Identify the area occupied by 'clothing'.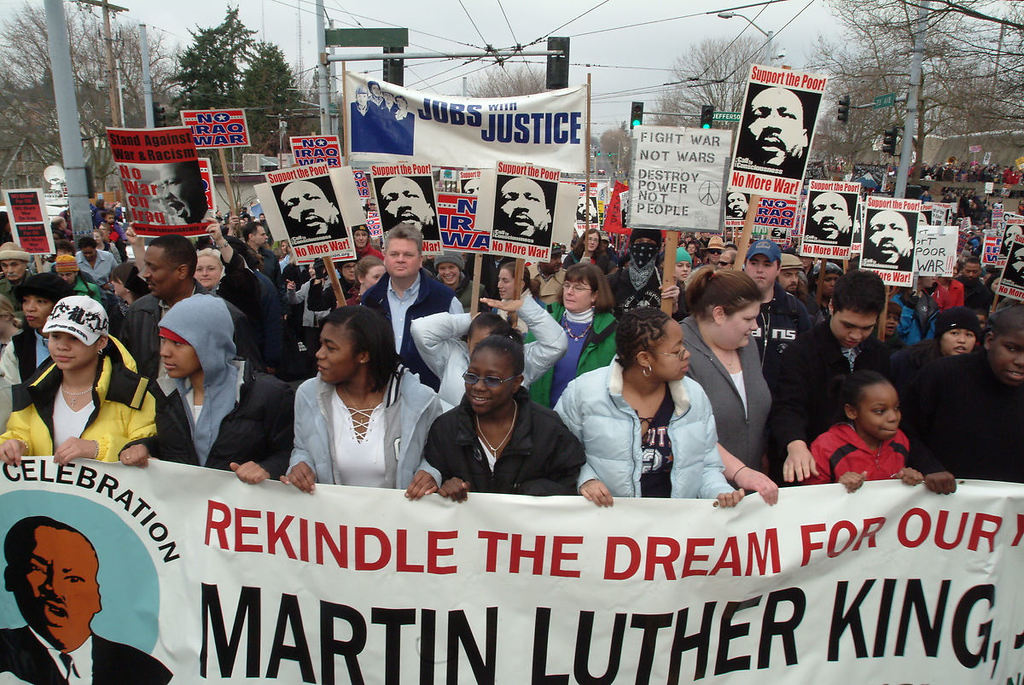
Area: rect(413, 305, 567, 427).
